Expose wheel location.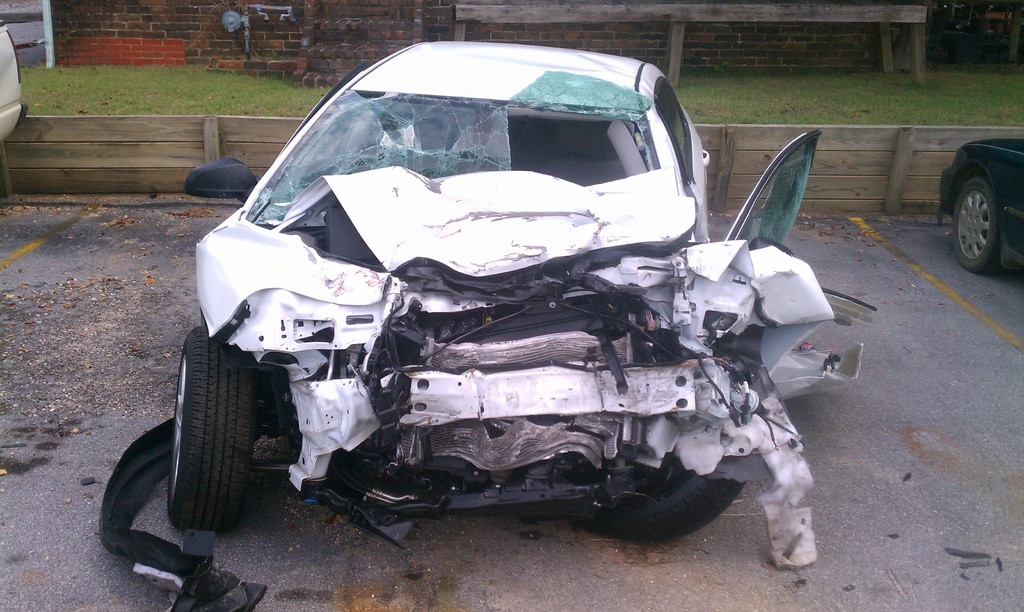
Exposed at 945:175:1004:278.
